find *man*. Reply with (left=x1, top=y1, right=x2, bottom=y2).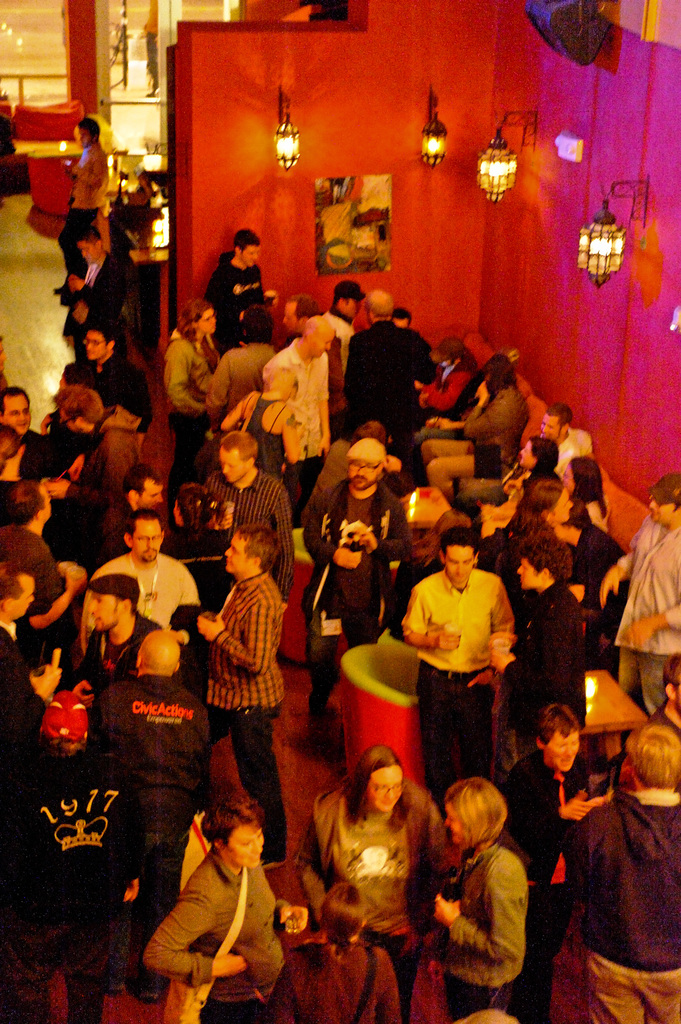
(left=191, top=520, right=282, bottom=872).
